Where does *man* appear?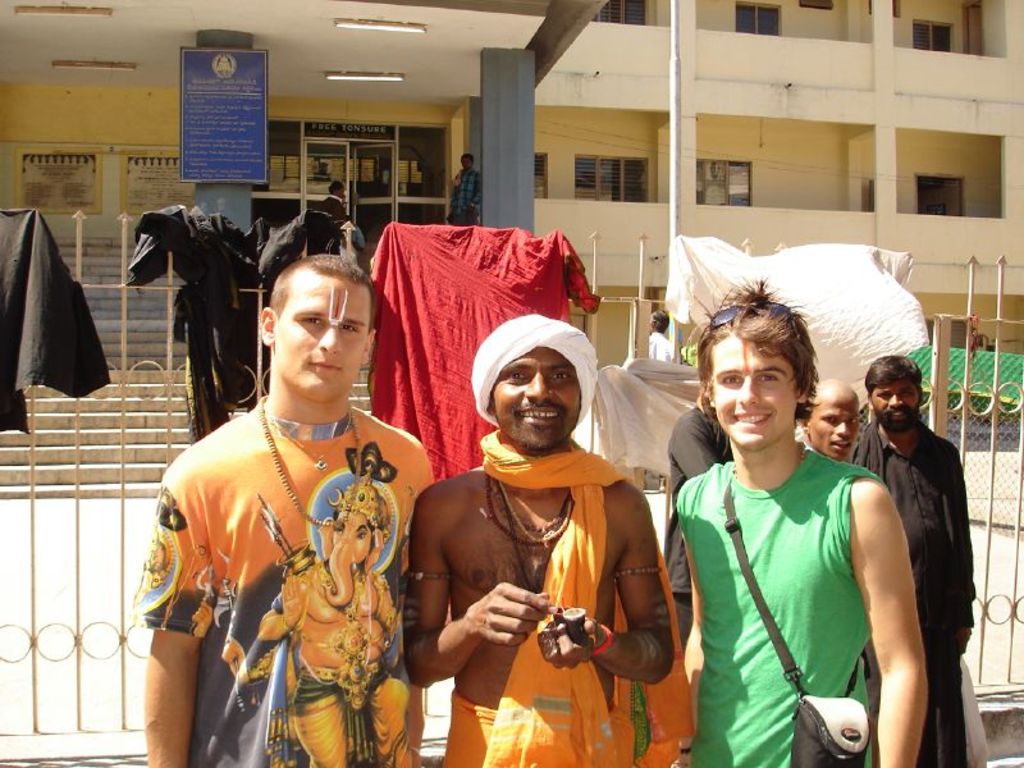
Appears at Rect(320, 182, 357, 228).
